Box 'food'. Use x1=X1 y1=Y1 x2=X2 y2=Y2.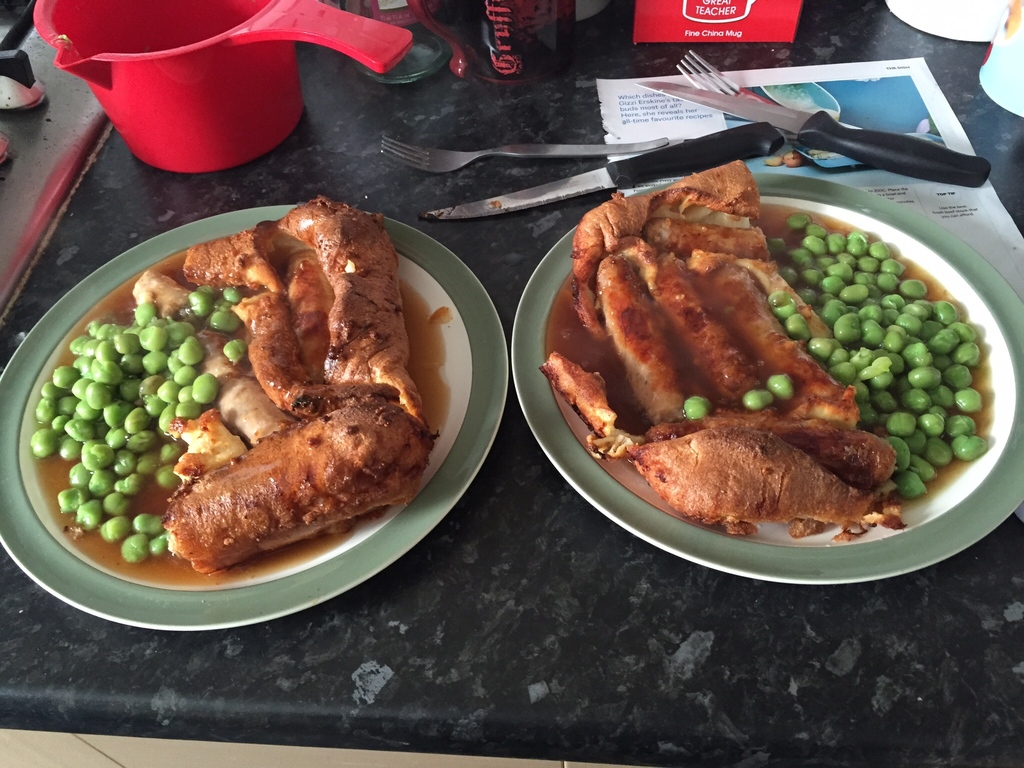
x1=680 y1=396 x2=710 y2=419.
